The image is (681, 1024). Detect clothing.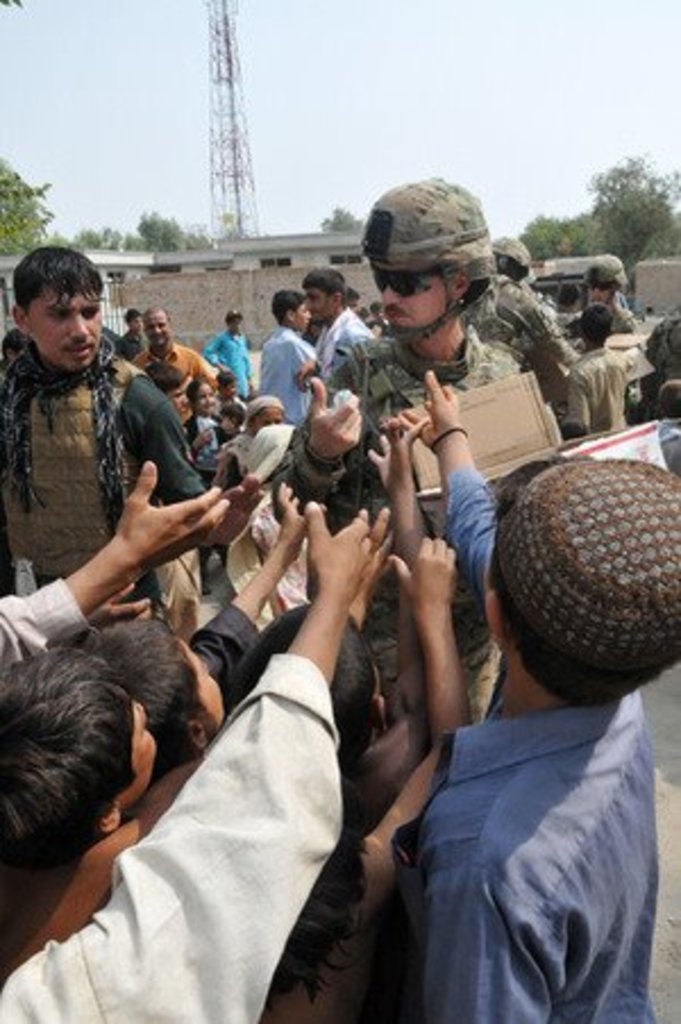
Detection: bbox(0, 652, 347, 1022).
